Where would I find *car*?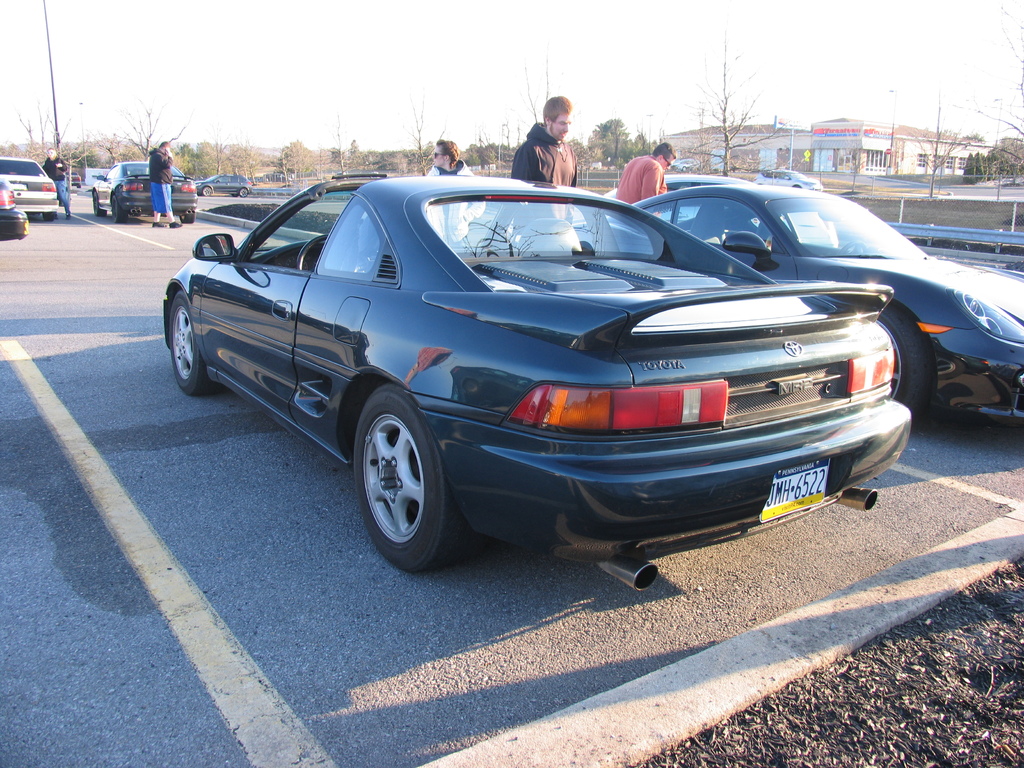
At x1=0 y1=155 x2=59 y2=217.
